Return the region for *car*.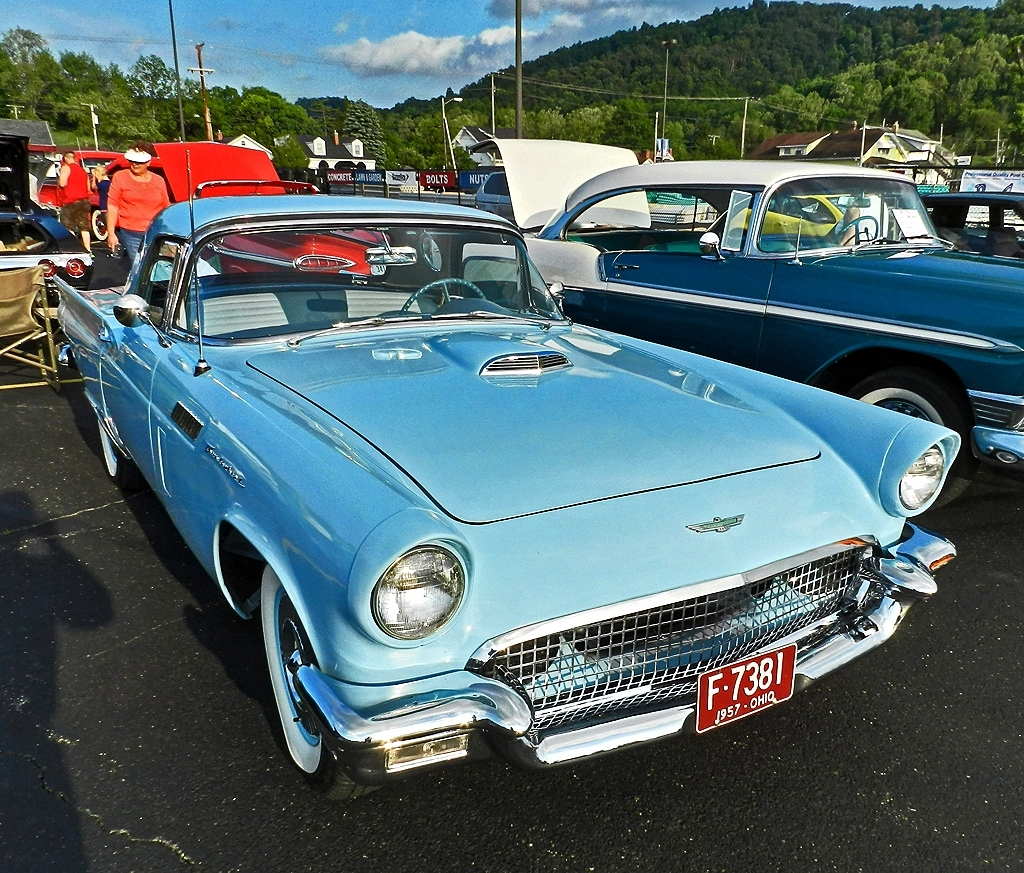
bbox(56, 179, 963, 799).
